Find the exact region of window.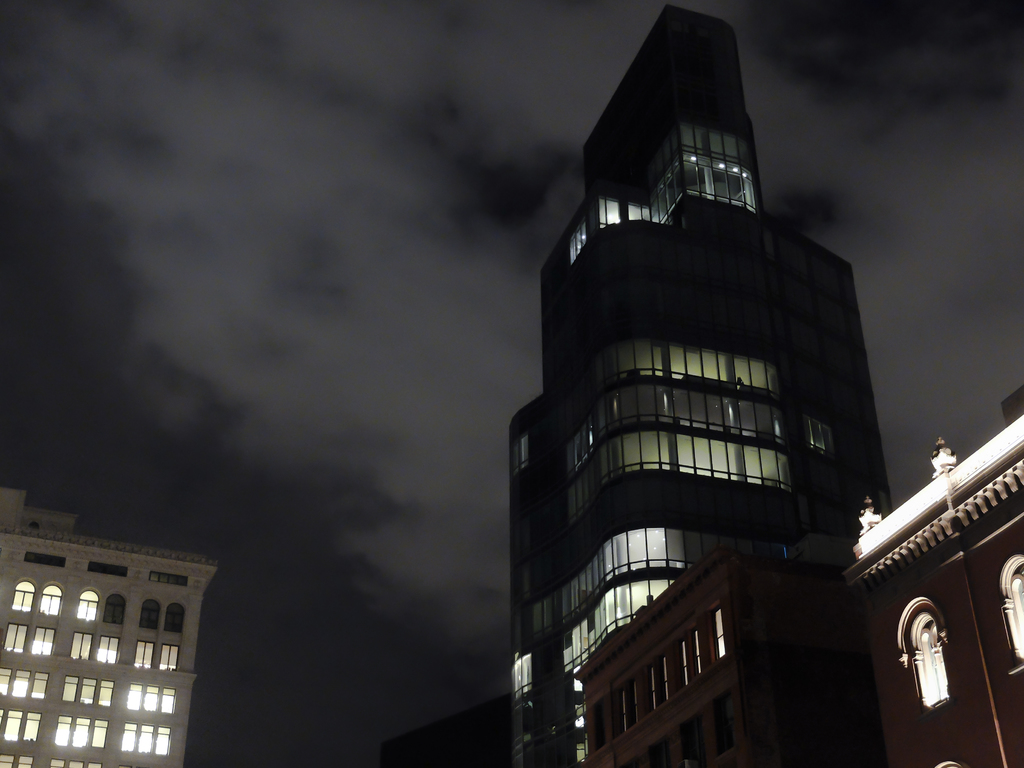
Exact region: 0:623:26:654.
